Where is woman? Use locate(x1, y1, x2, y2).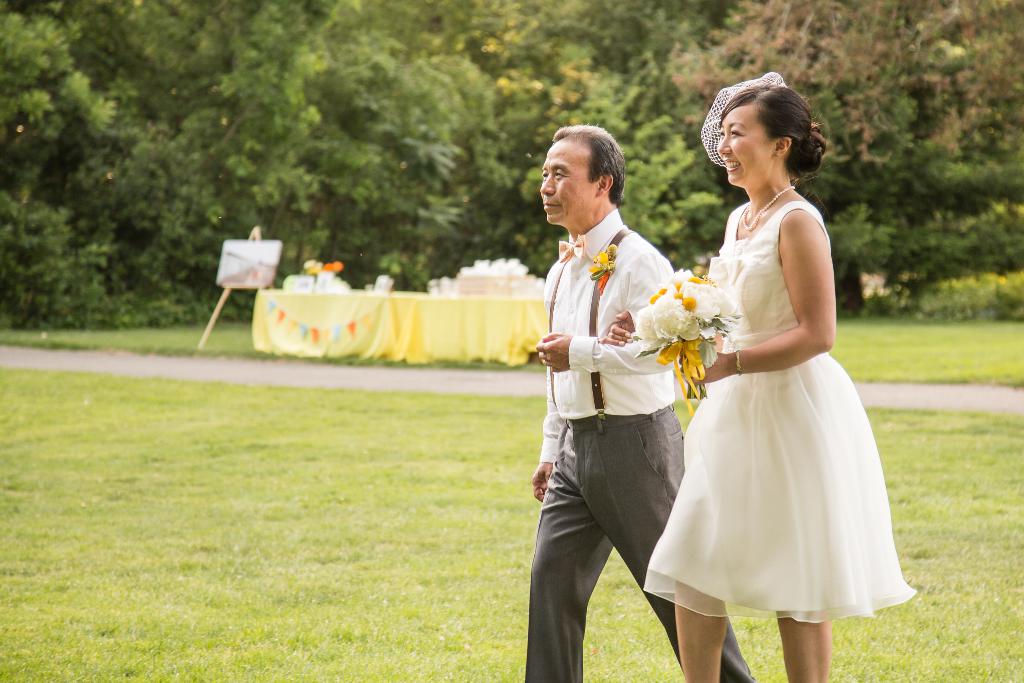
locate(599, 72, 915, 682).
